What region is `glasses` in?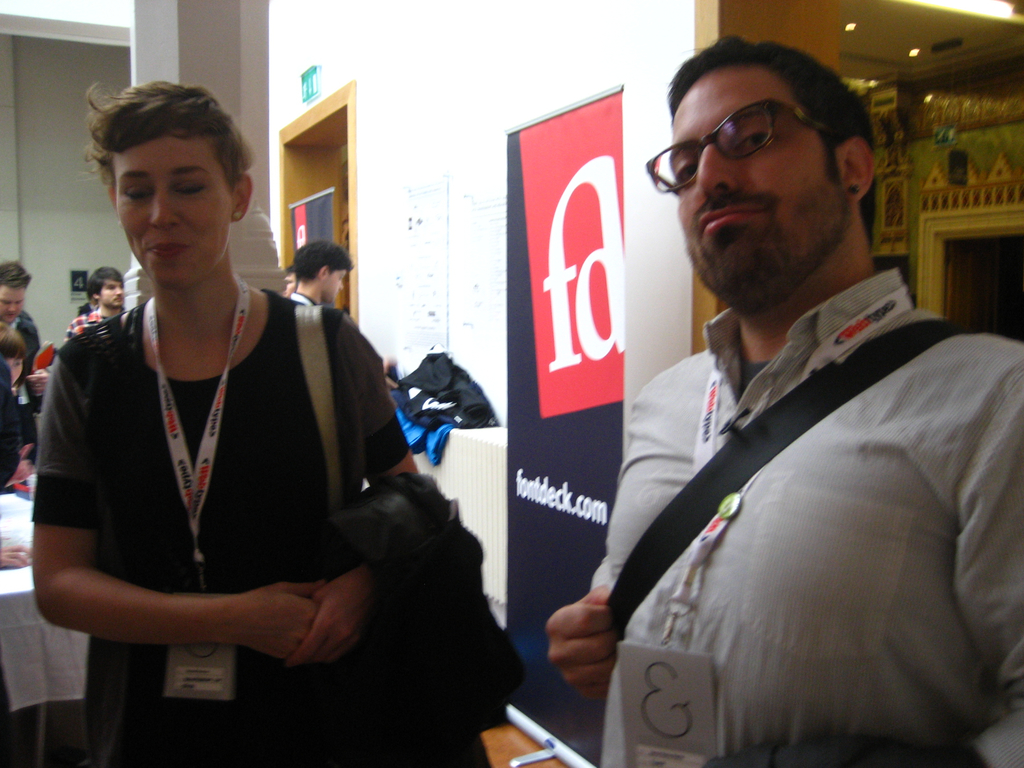
x1=666 y1=99 x2=860 y2=179.
